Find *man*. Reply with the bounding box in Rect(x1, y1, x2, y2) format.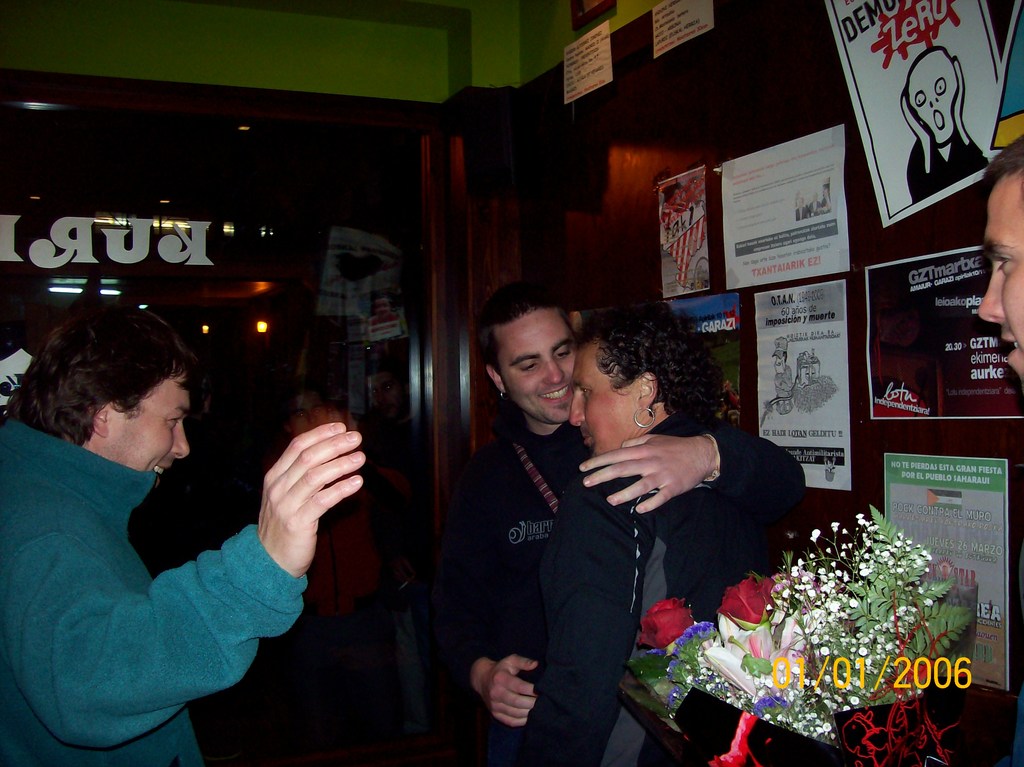
Rect(398, 298, 830, 766).
